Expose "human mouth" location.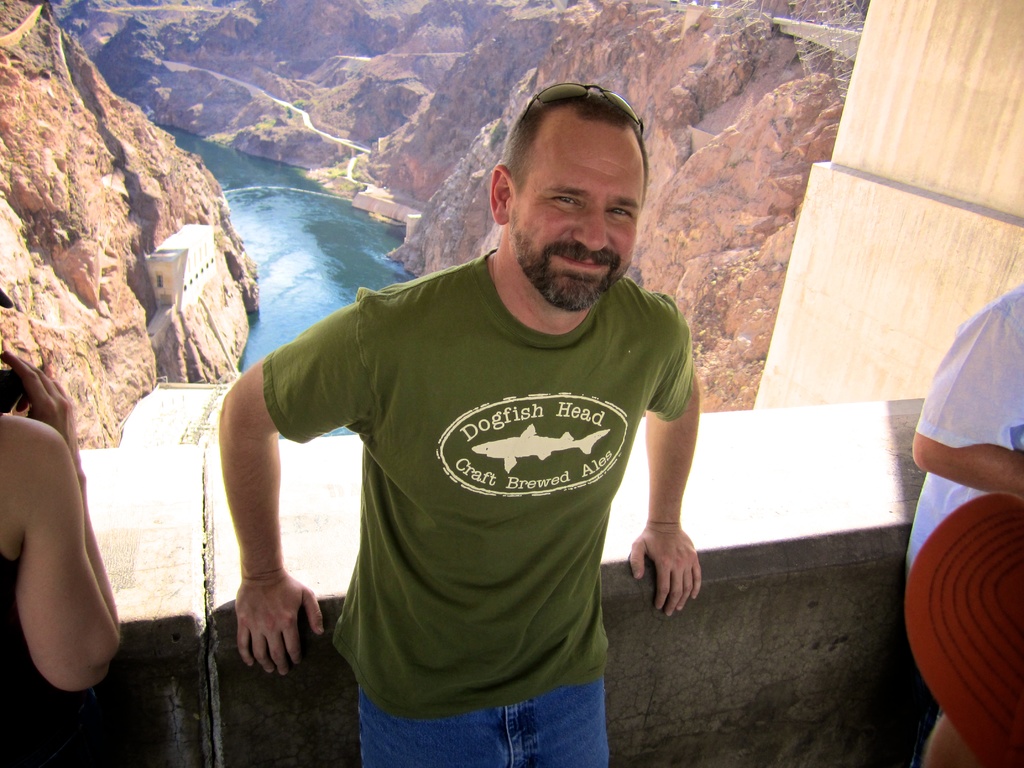
Exposed at (x1=541, y1=248, x2=615, y2=276).
